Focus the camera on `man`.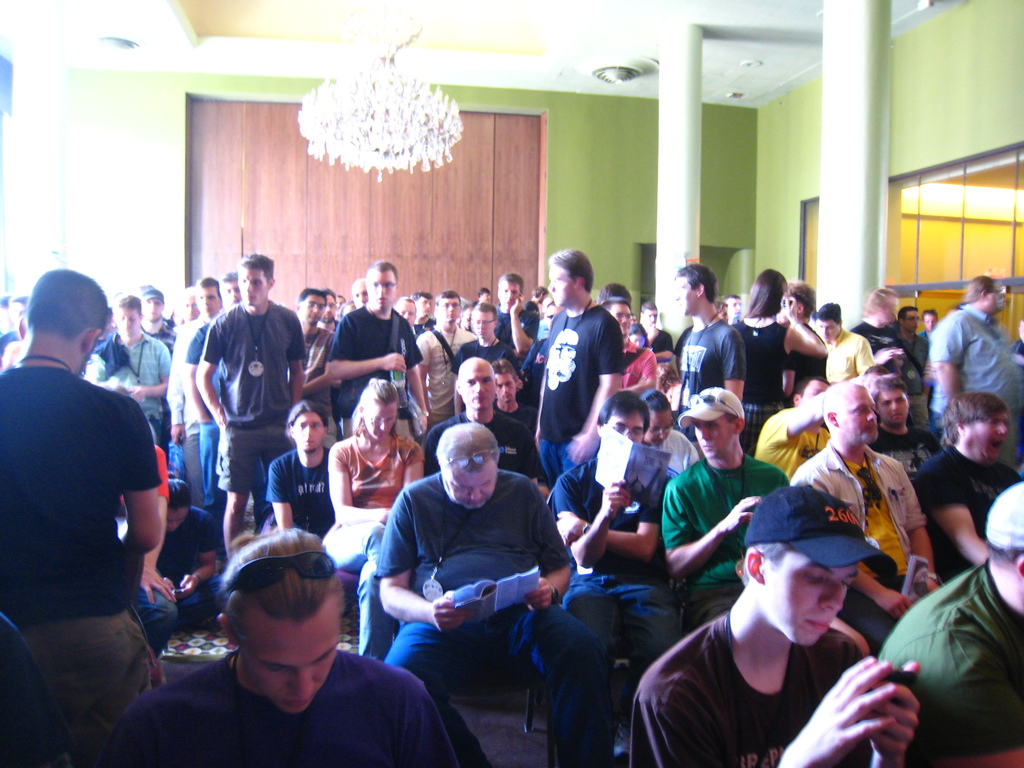
Focus region: 918 396 1017 576.
